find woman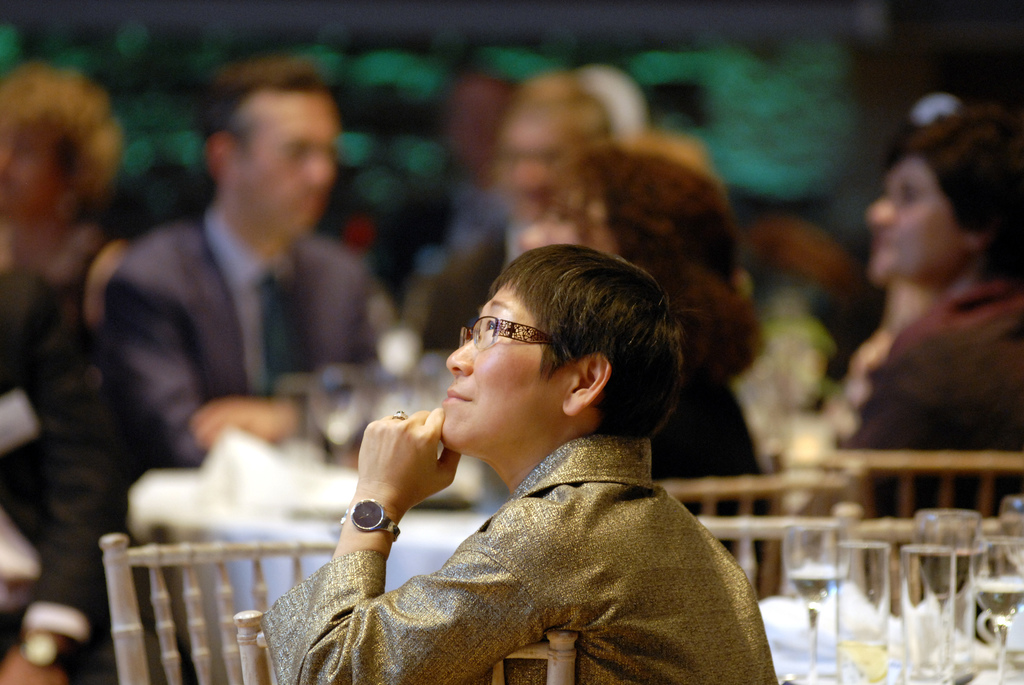
[left=264, top=240, right=778, bottom=684]
